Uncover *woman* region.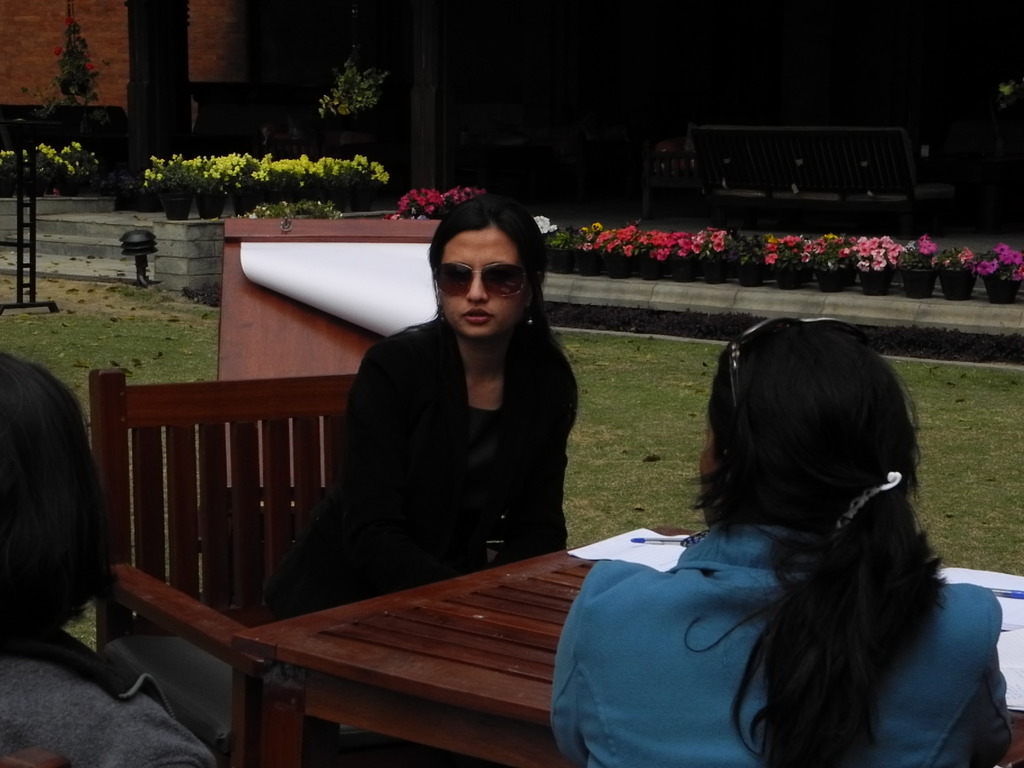
Uncovered: pyautogui.locateOnScreen(309, 206, 595, 608).
